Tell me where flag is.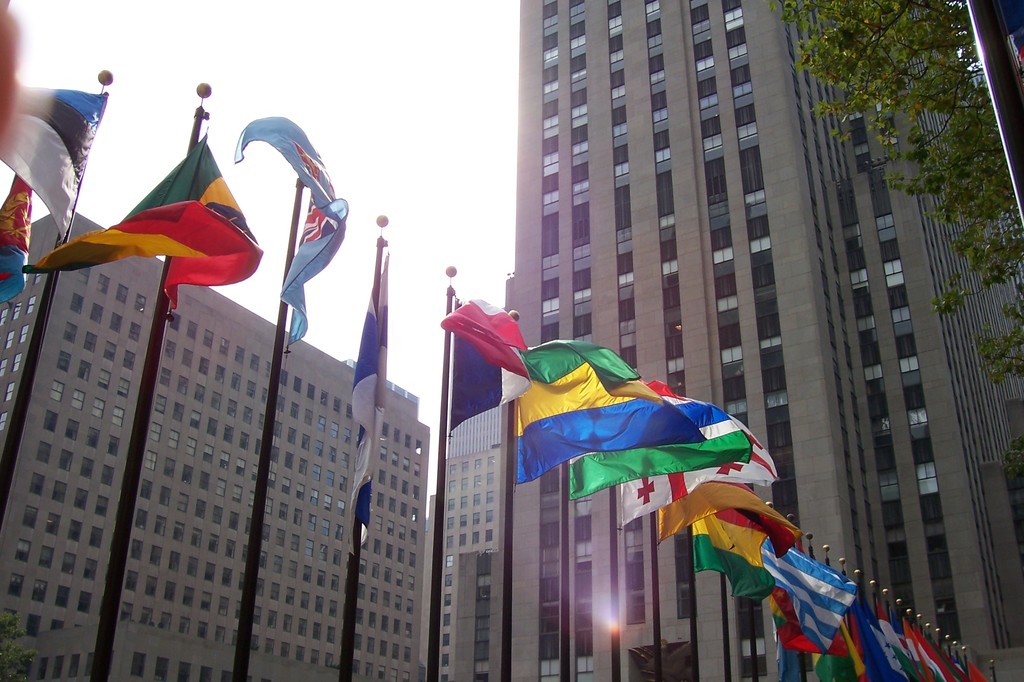
flag is at box(689, 522, 778, 608).
